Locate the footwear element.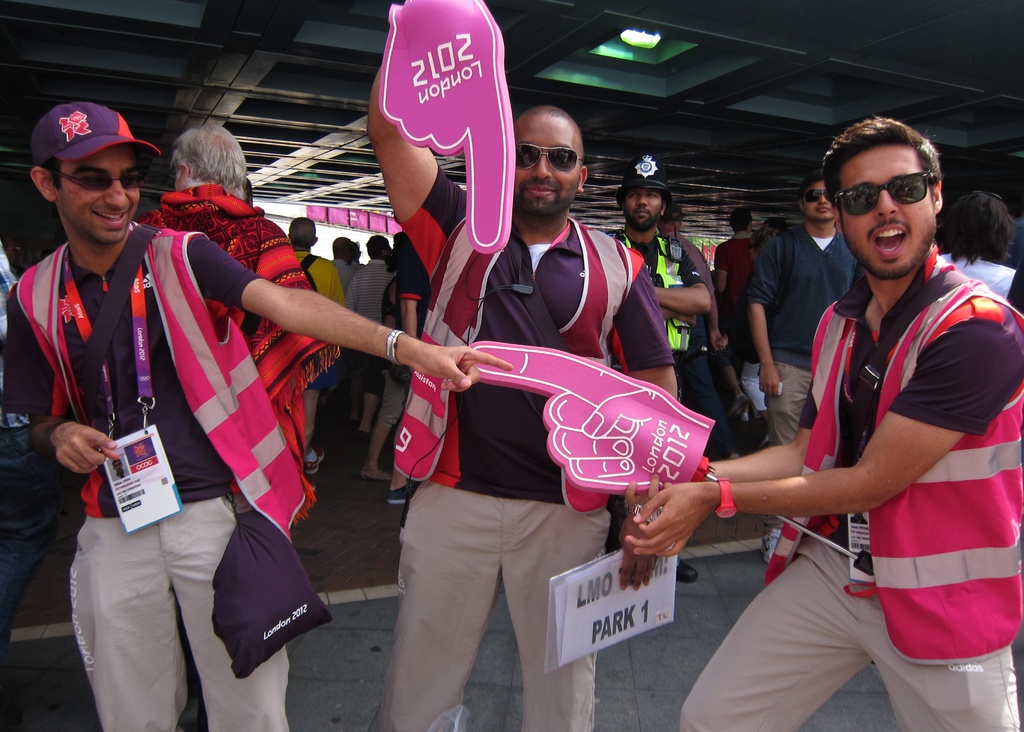
Element bbox: bbox(386, 483, 412, 503).
